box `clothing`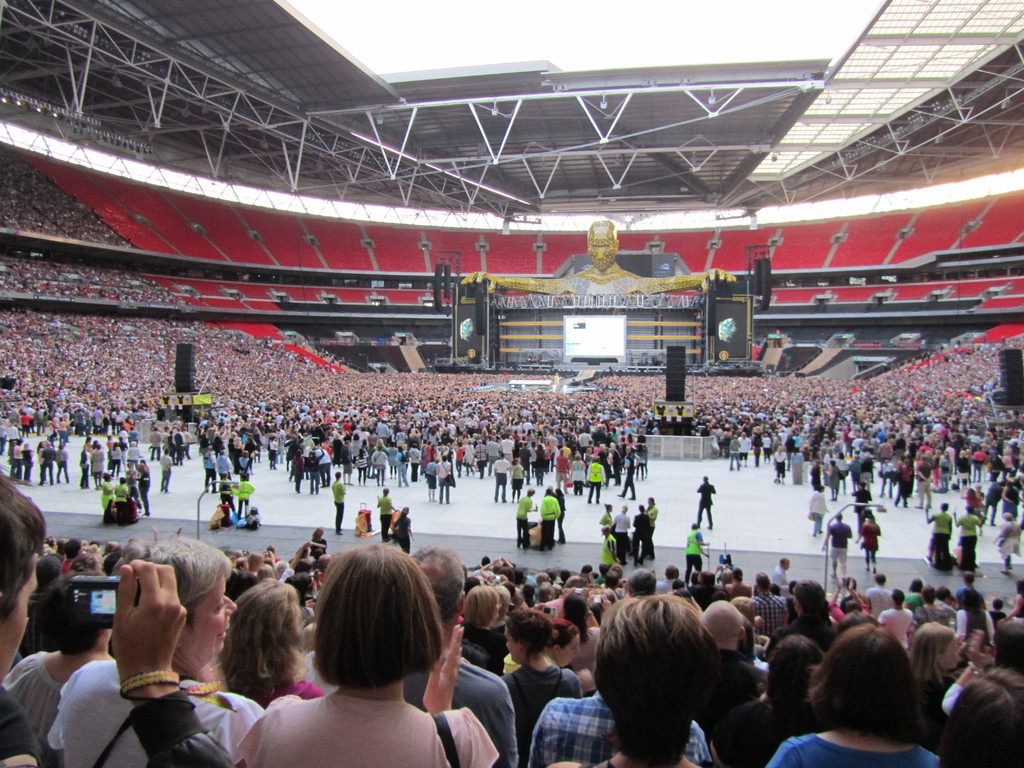
x1=236, y1=686, x2=502, y2=767
